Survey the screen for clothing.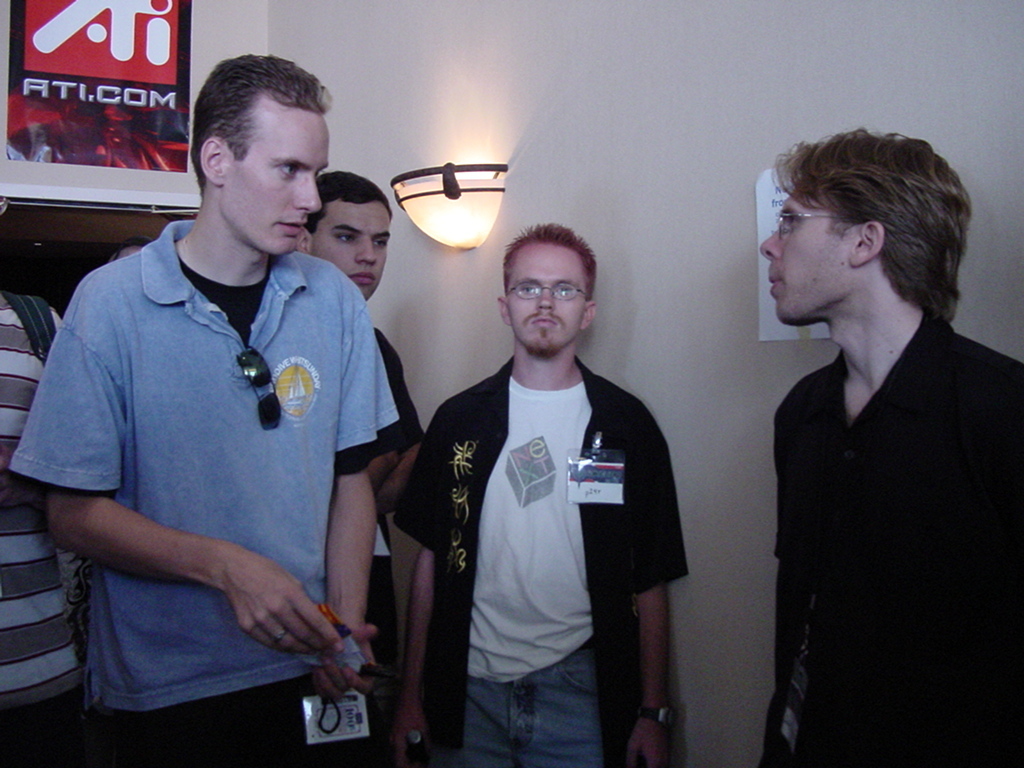
Survey found: 8:217:399:767.
